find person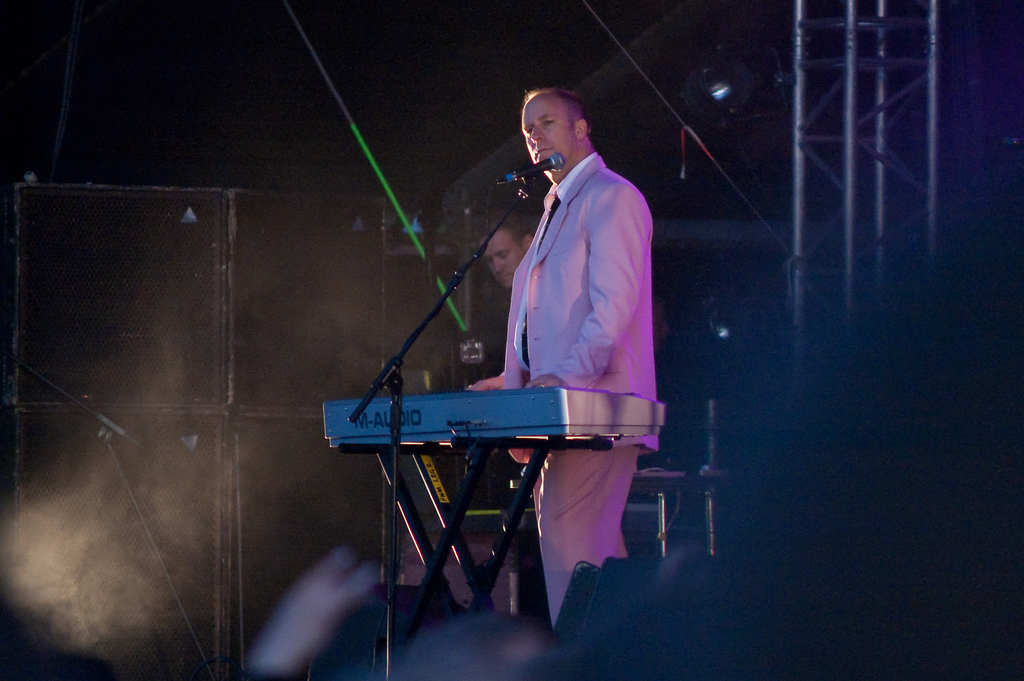
493,70,685,578
